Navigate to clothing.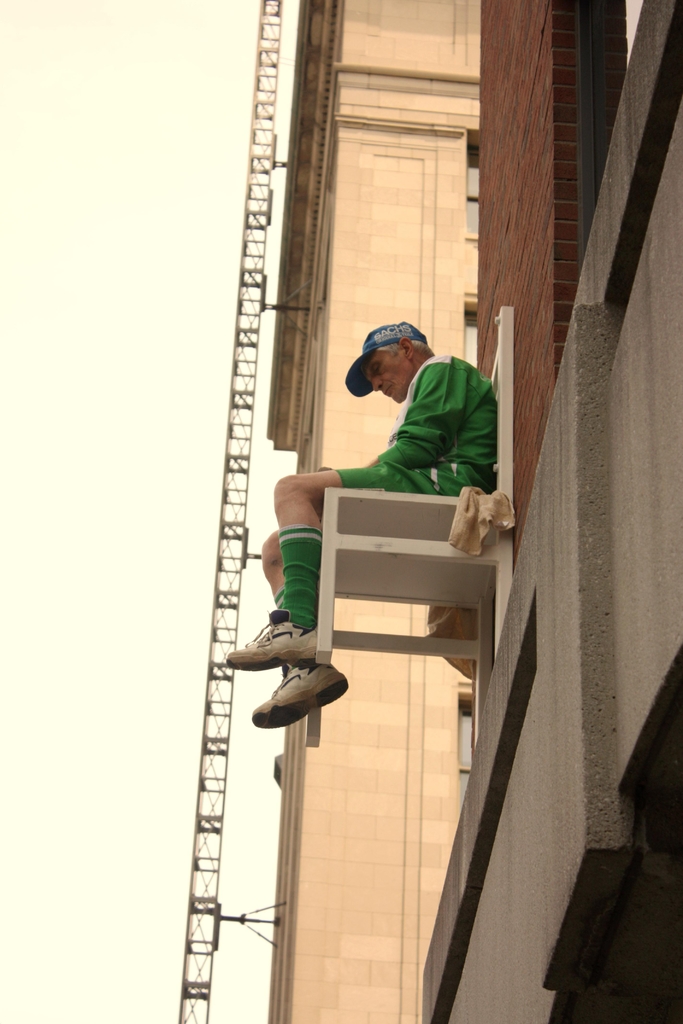
Navigation target: detection(337, 360, 505, 498).
